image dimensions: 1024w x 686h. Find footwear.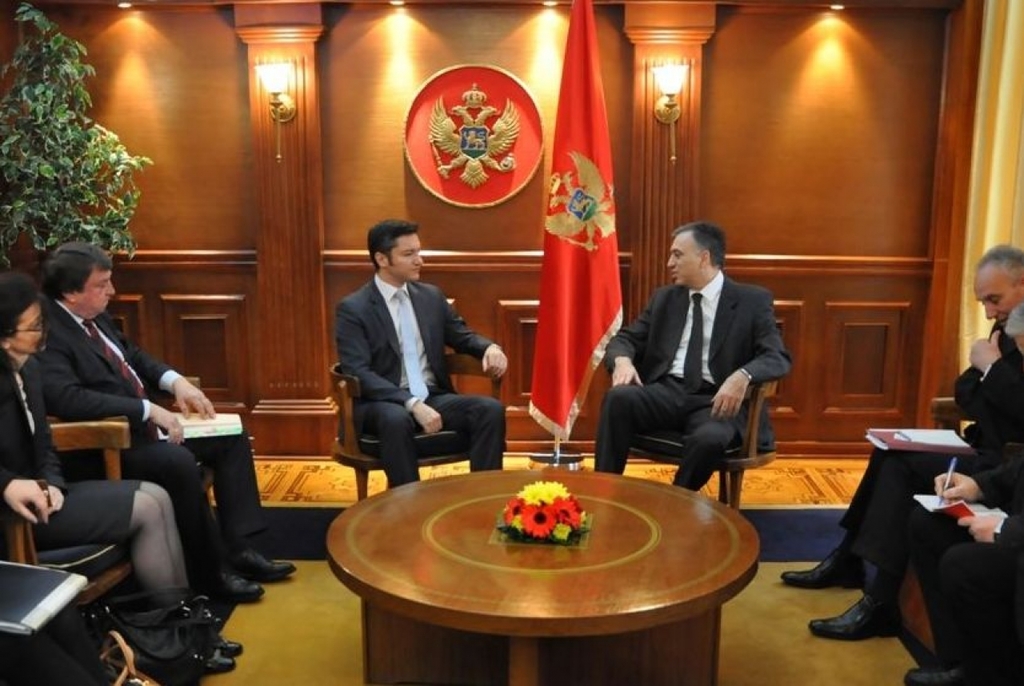
<box>201,616,247,662</box>.
